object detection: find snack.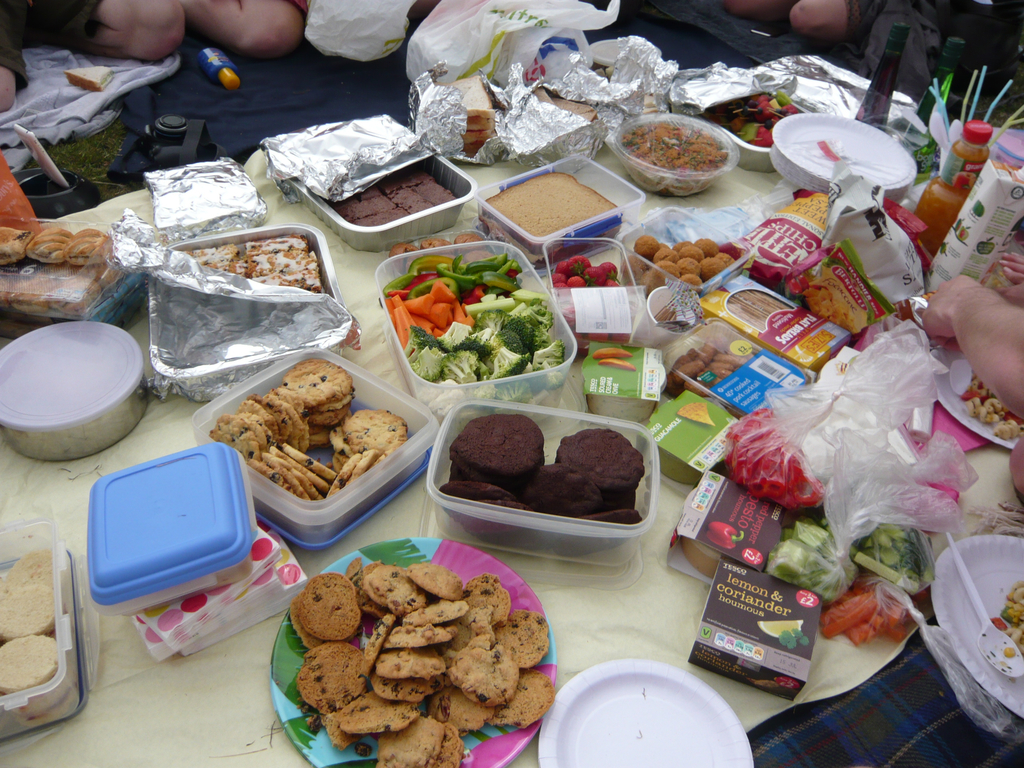
(326, 559, 526, 748).
